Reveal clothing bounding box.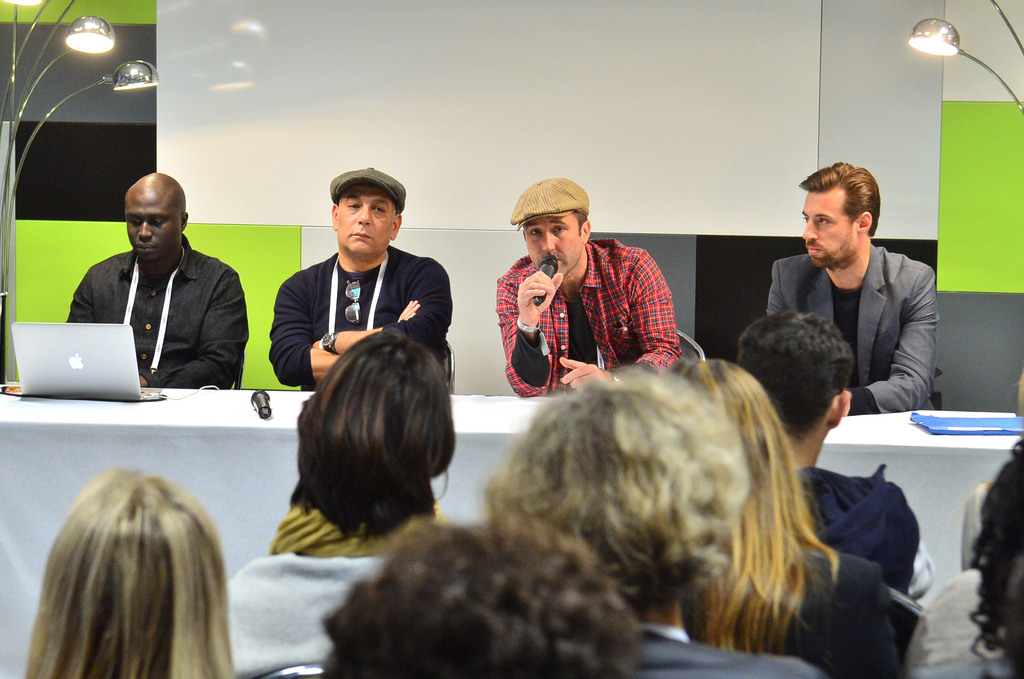
Revealed: x1=675 y1=538 x2=934 y2=678.
